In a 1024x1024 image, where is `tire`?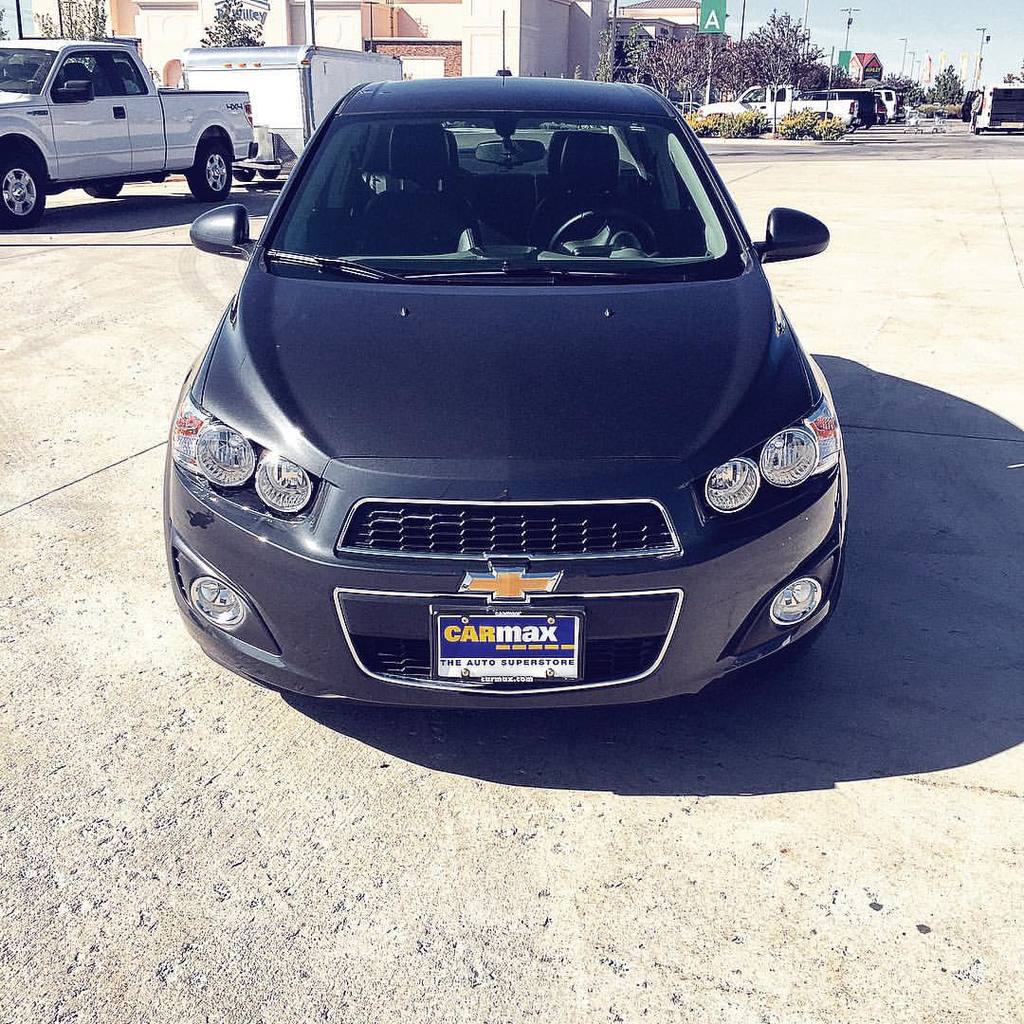
left=184, top=133, right=233, bottom=202.
